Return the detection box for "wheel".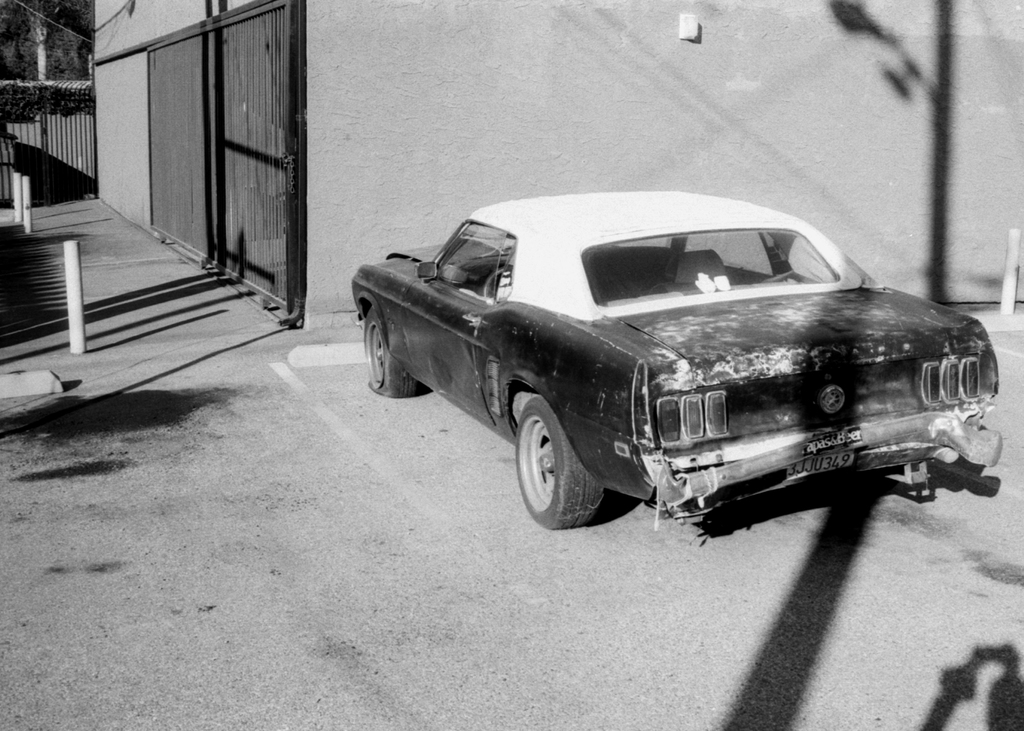
(483,266,513,298).
